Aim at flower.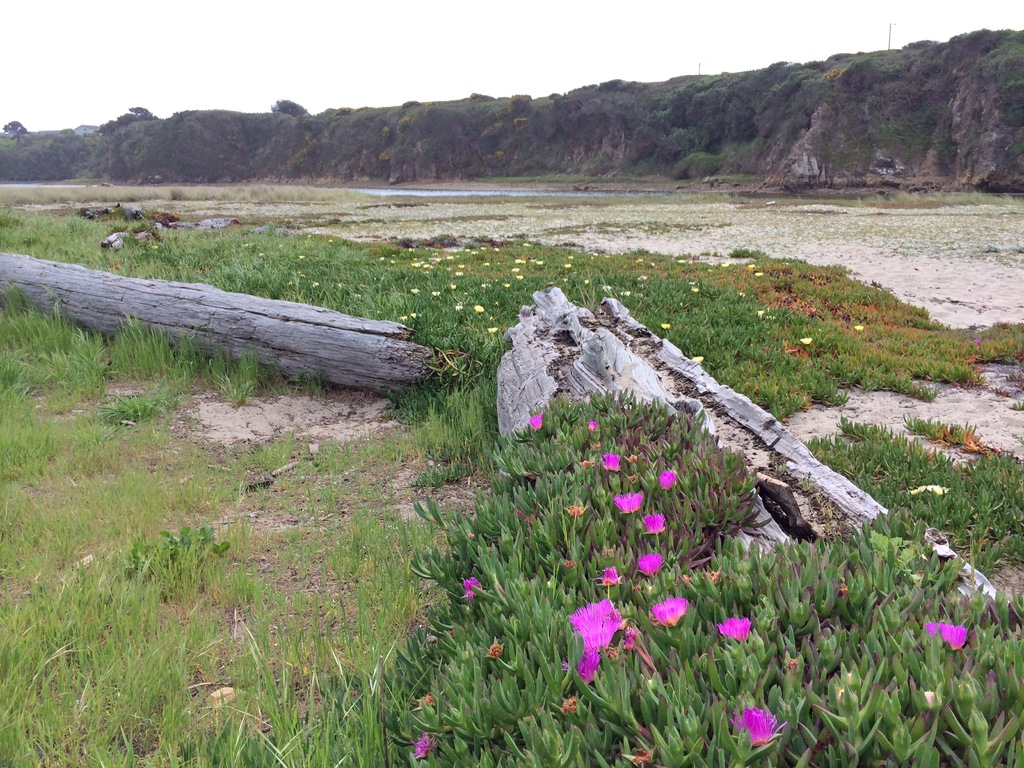
Aimed at x1=530, y1=410, x2=543, y2=430.
